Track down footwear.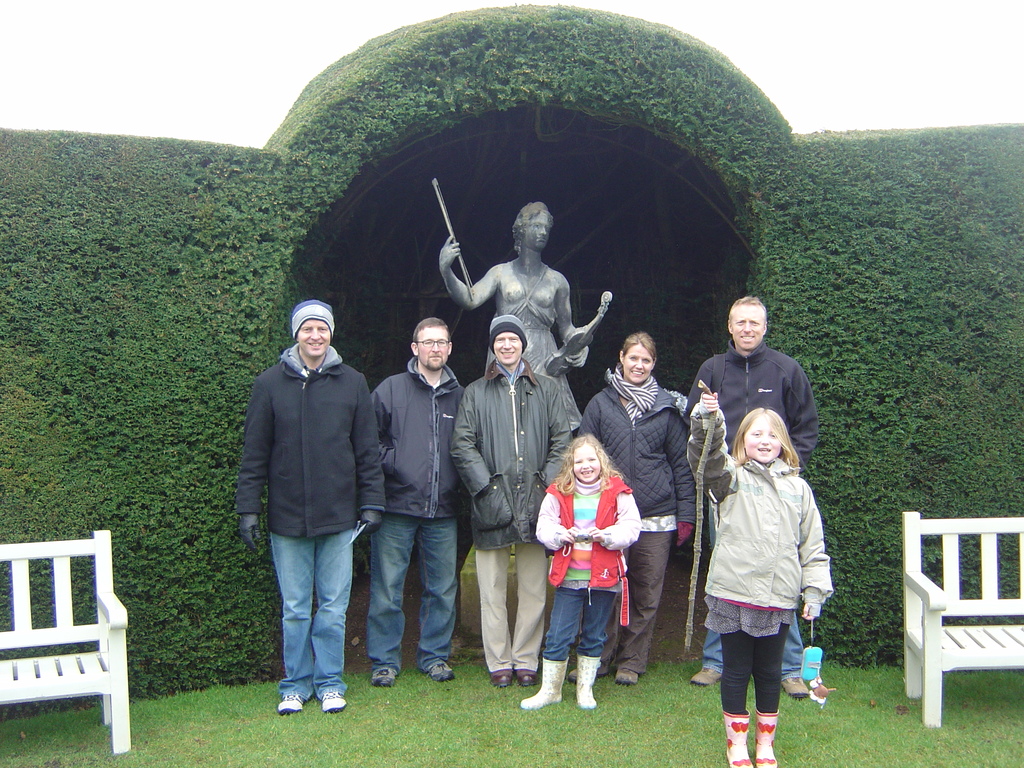
Tracked to (left=568, top=659, right=611, bottom=687).
